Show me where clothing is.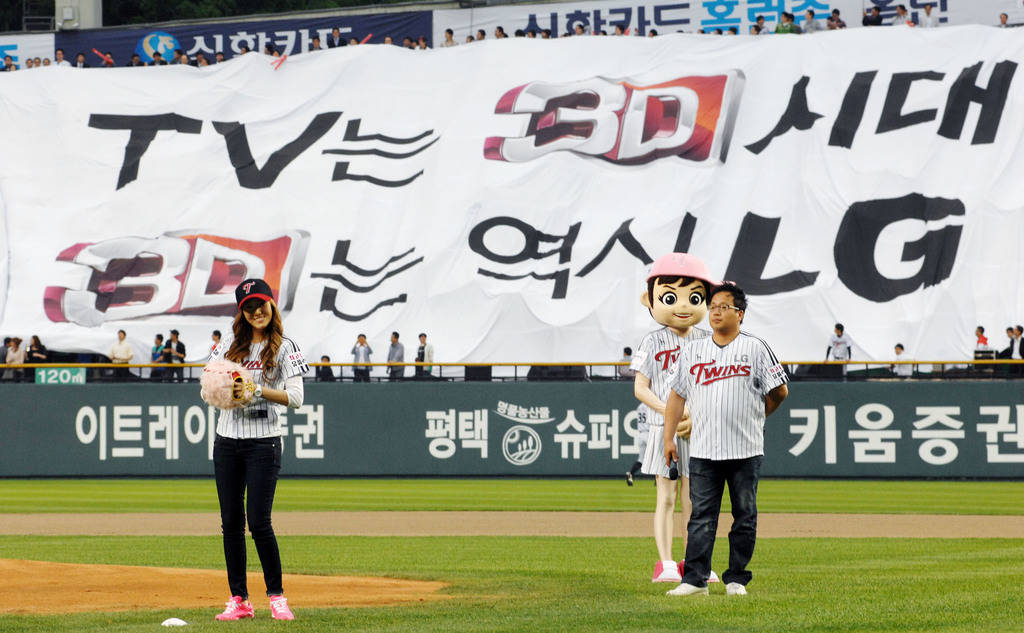
clothing is at 1004,335,1012,356.
